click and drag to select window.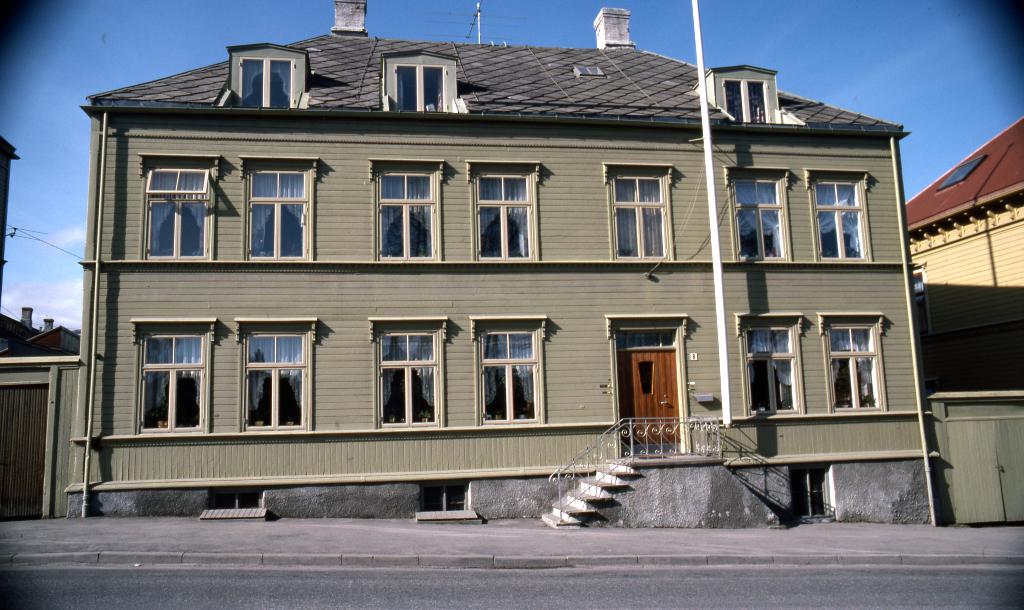
Selection: box(368, 318, 452, 426).
